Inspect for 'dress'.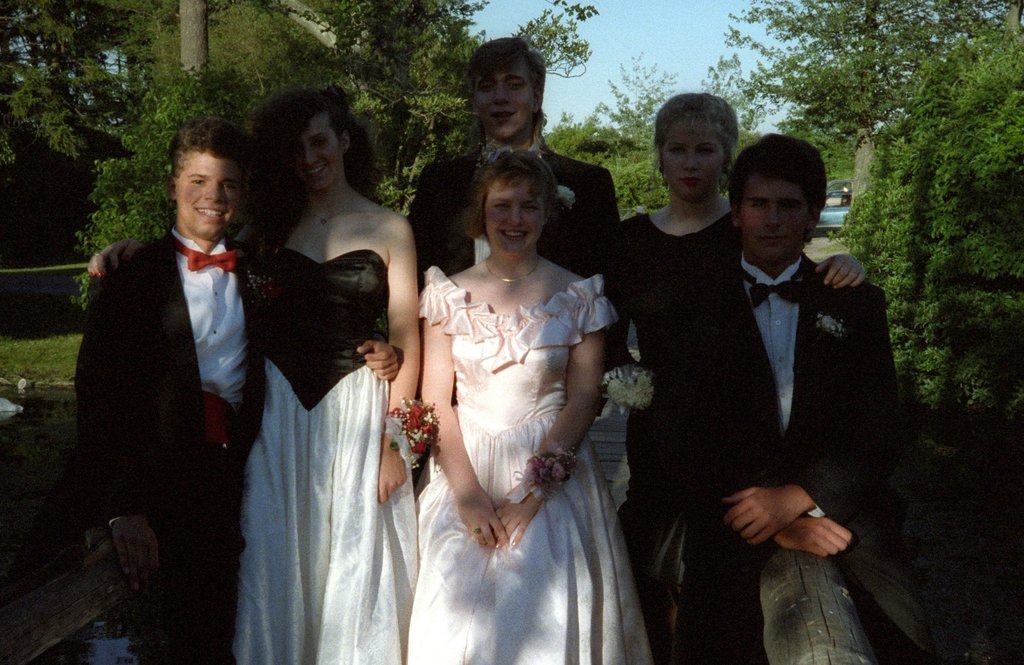
Inspection: BBox(406, 264, 657, 664).
